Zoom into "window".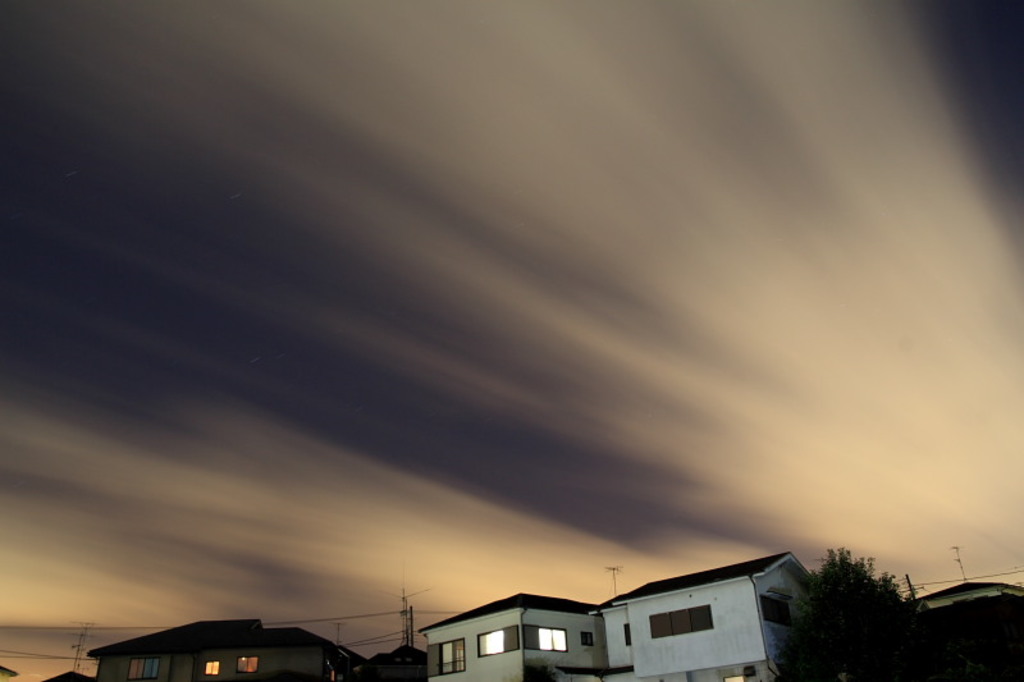
Zoom target: locate(424, 637, 463, 674).
